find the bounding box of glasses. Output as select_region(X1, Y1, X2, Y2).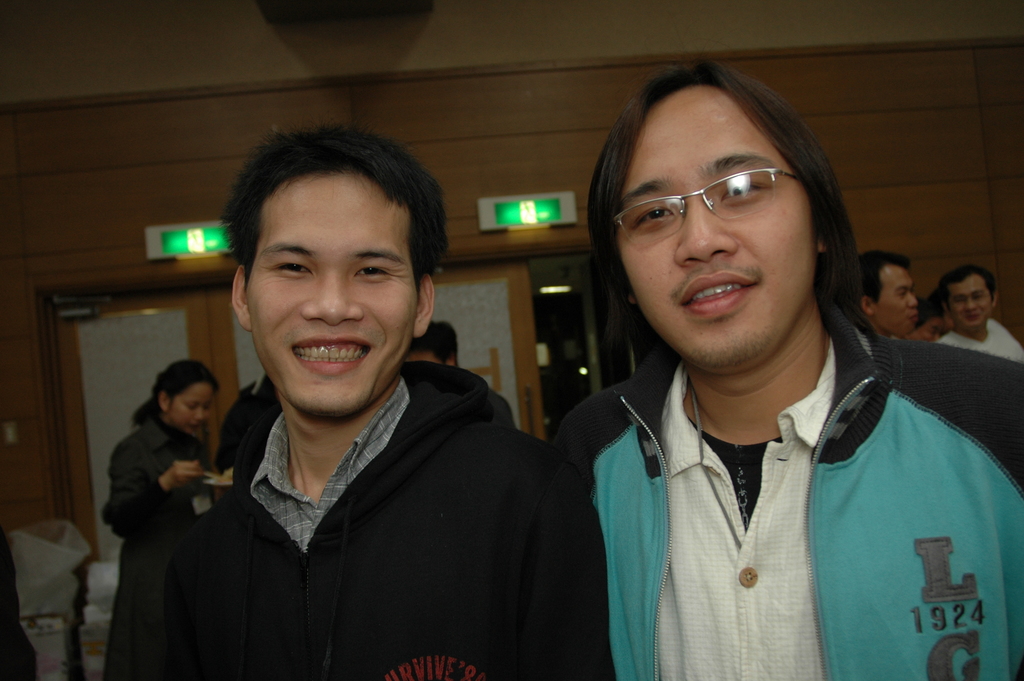
select_region(947, 294, 991, 308).
